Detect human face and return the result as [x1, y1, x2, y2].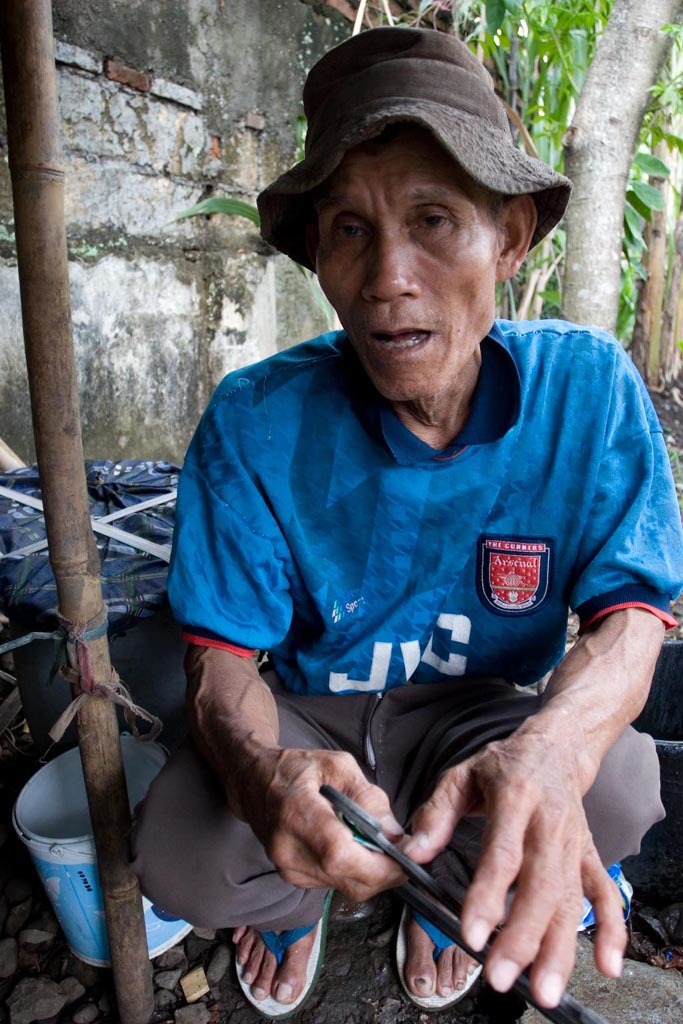
[314, 135, 497, 400].
